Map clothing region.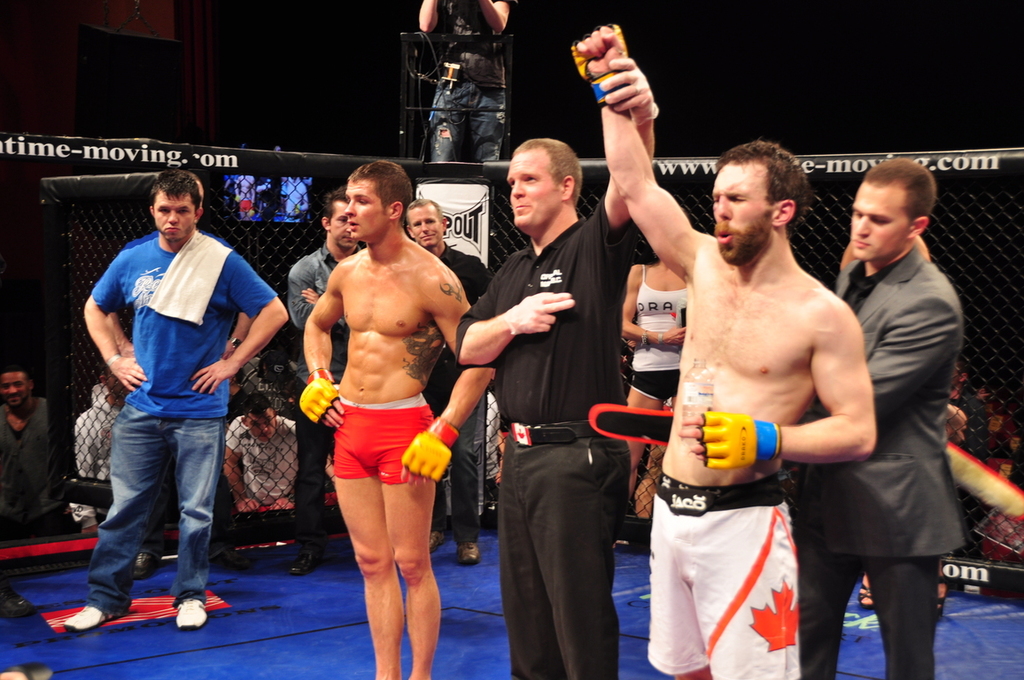
Mapped to select_region(639, 470, 802, 679).
